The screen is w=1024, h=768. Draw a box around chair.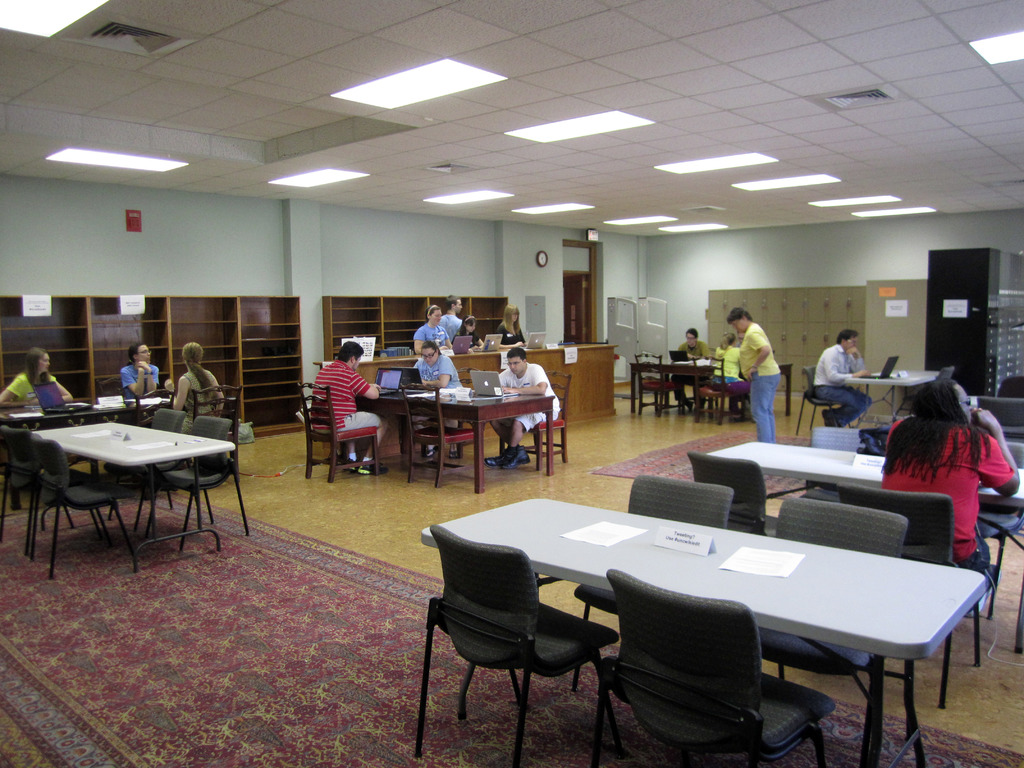
(680, 457, 781, 529).
